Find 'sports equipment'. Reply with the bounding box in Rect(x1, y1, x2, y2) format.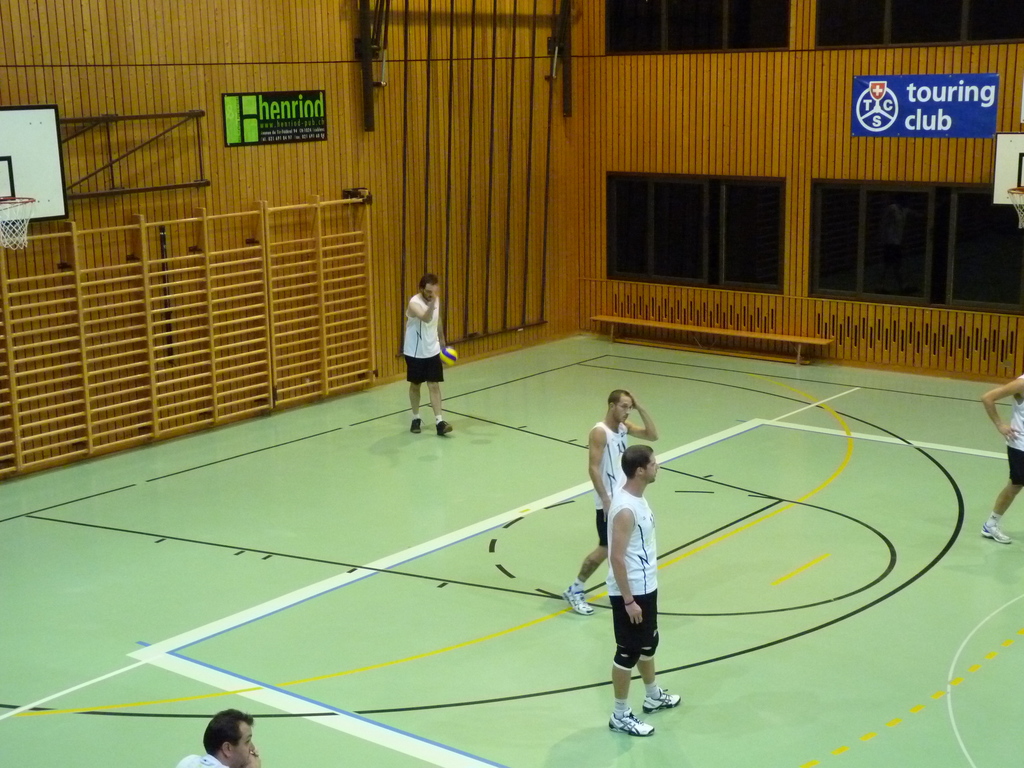
Rect(412, 421, 423, 433).
